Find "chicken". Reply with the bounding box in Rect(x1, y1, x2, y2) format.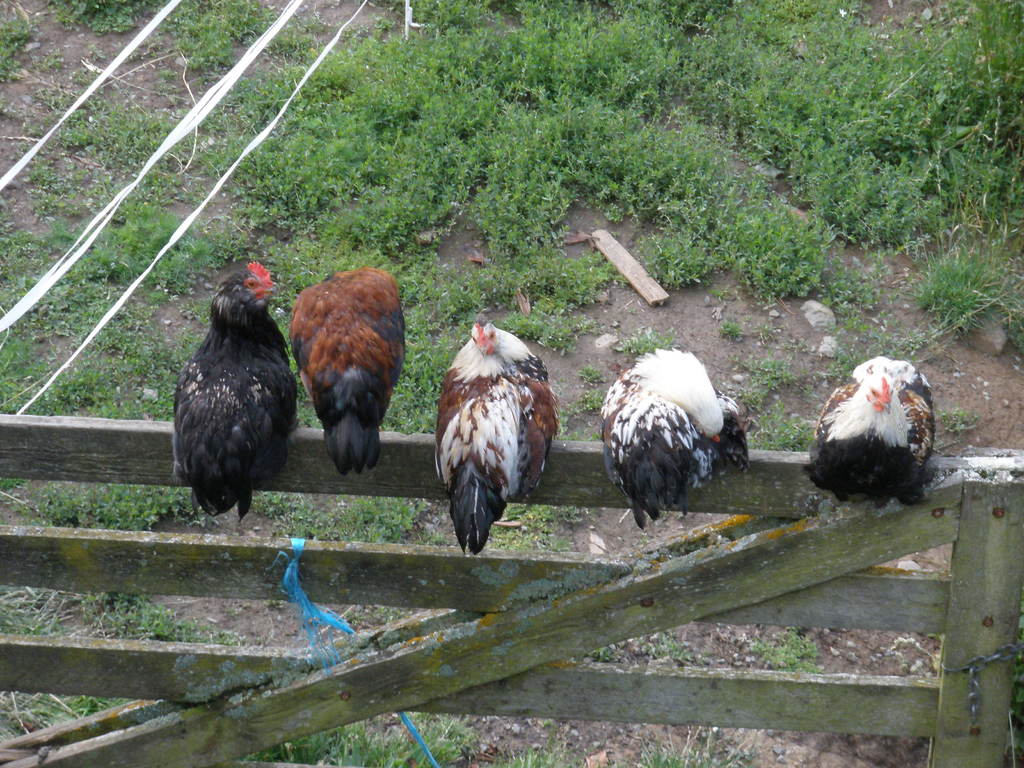
Rect(282, 268, 412, 482).
